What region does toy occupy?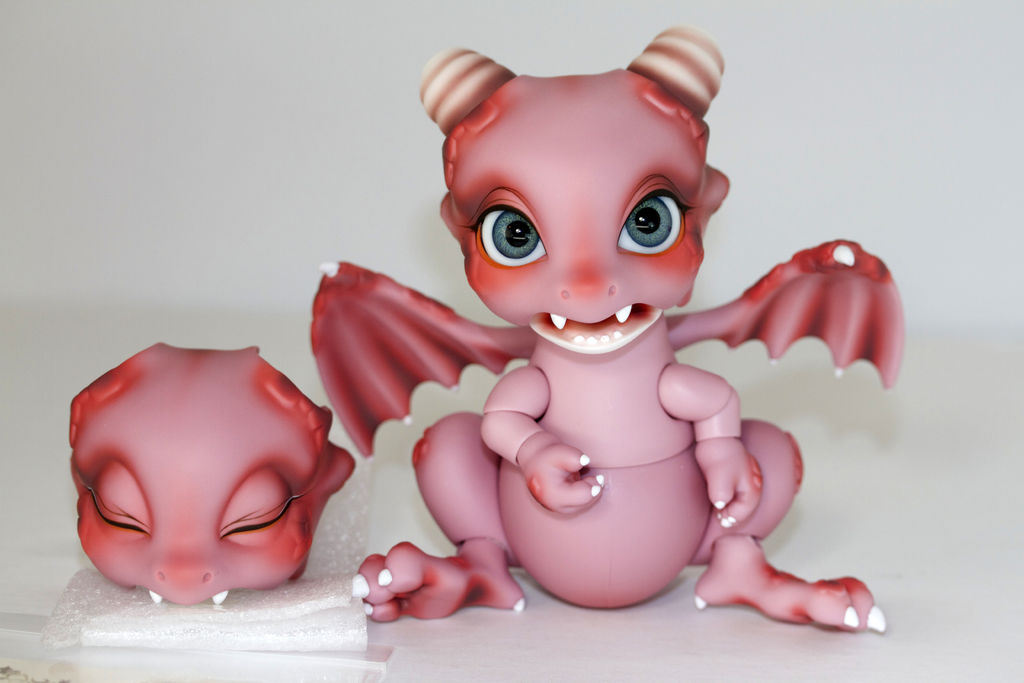
x1=171, y1=53, x2=908, y2=645.
